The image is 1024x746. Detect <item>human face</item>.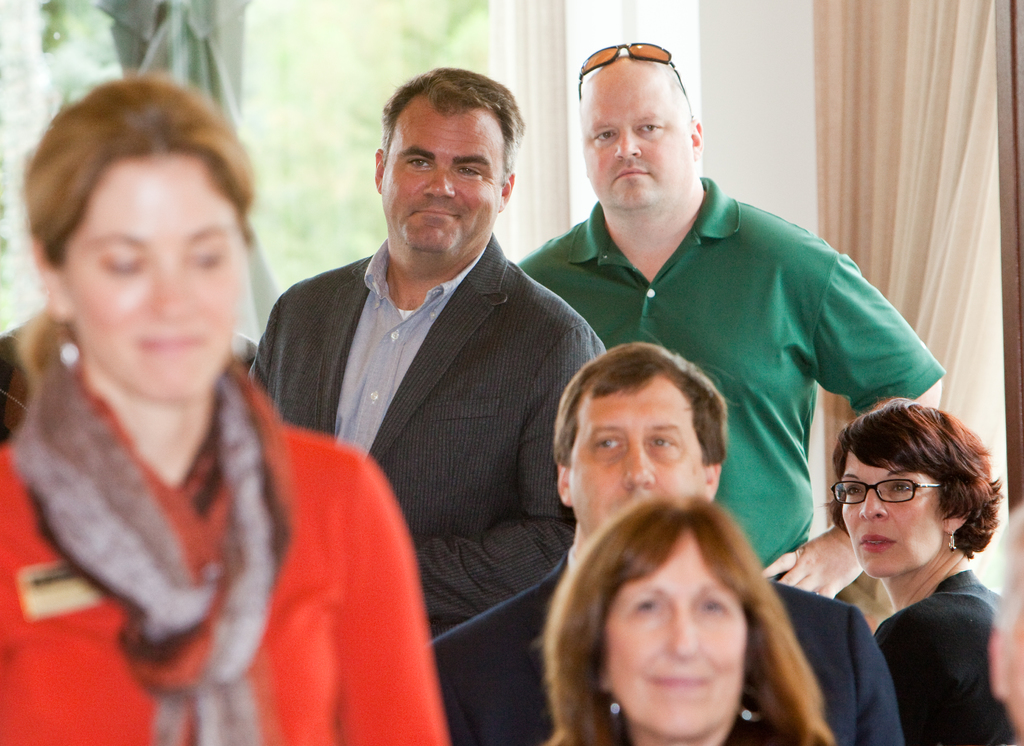
Detection: 593,534,749,743.
